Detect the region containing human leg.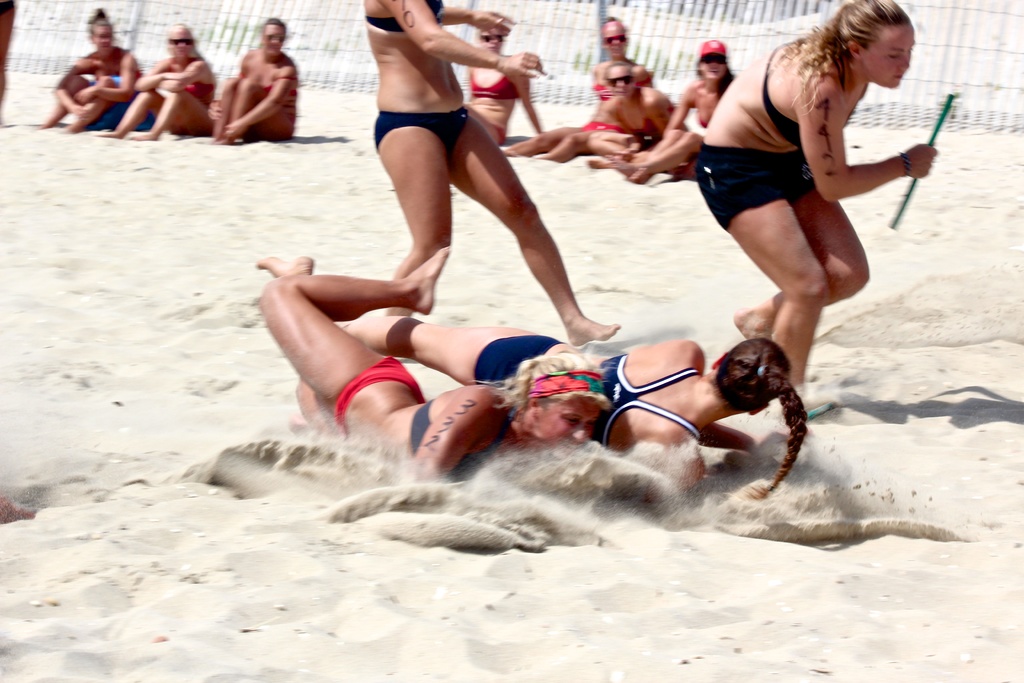
bbox=[227, 79, 284, 149].
